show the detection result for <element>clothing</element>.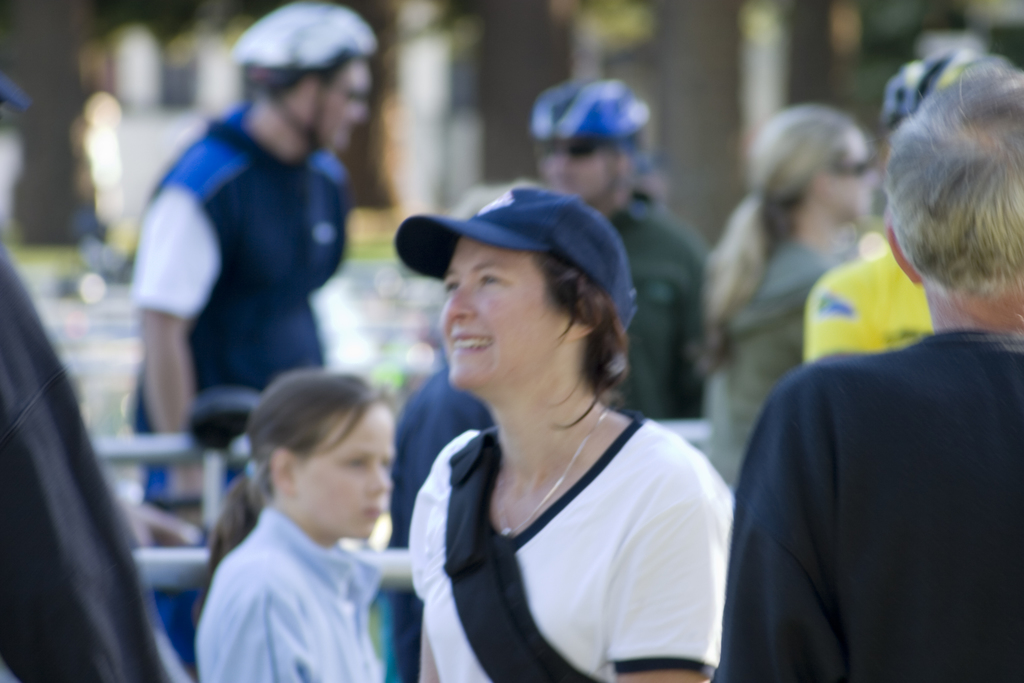
191,513,395,682.
